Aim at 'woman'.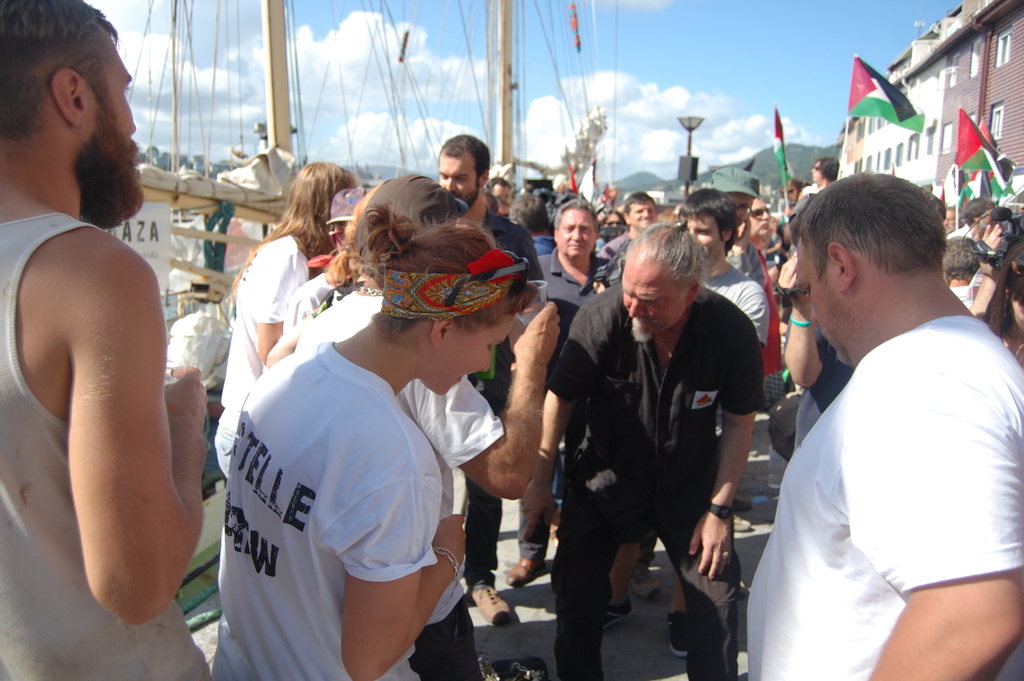
Aimed at pyautogui.locateOnScreen(732, 195, 788, 377).
